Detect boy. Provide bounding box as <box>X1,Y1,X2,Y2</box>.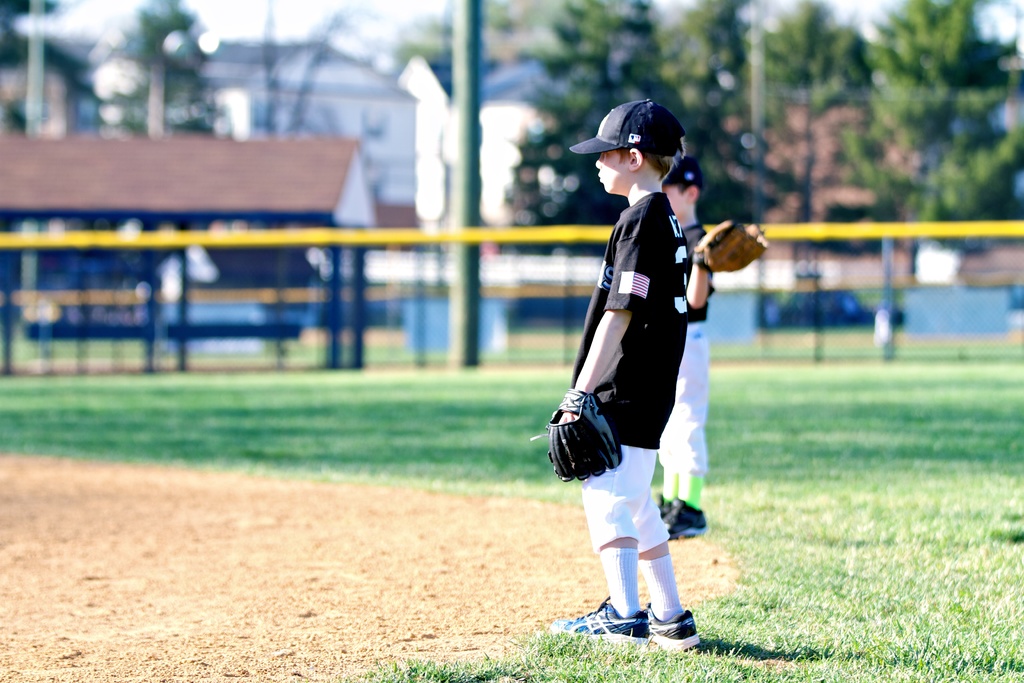
<box>543,141,749,634</box>.
